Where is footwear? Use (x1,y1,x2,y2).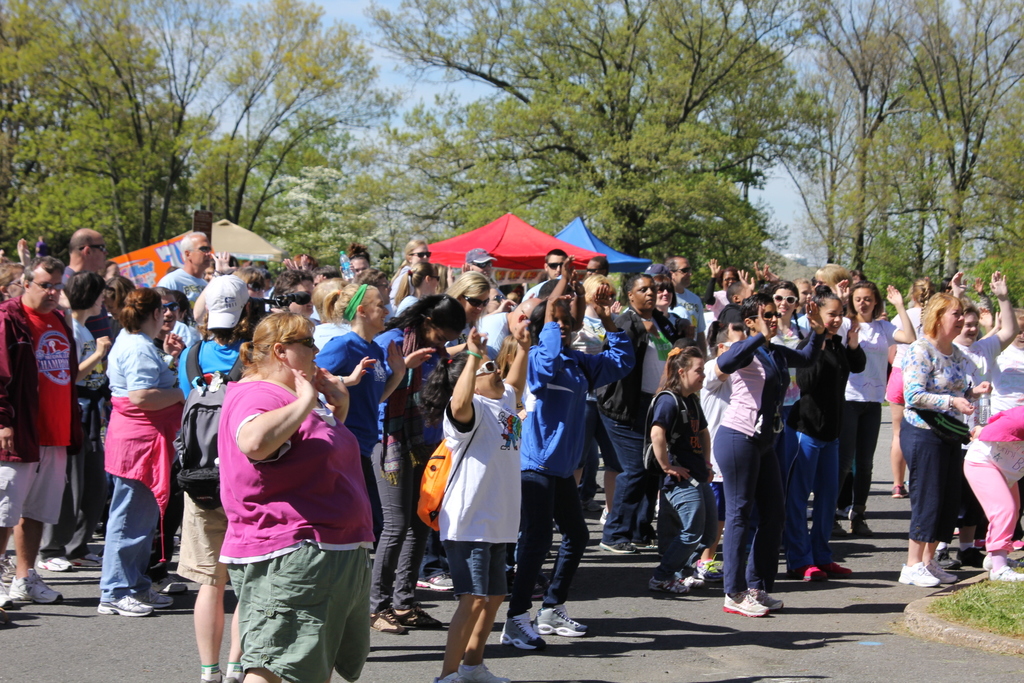
(958,545,979,565).
